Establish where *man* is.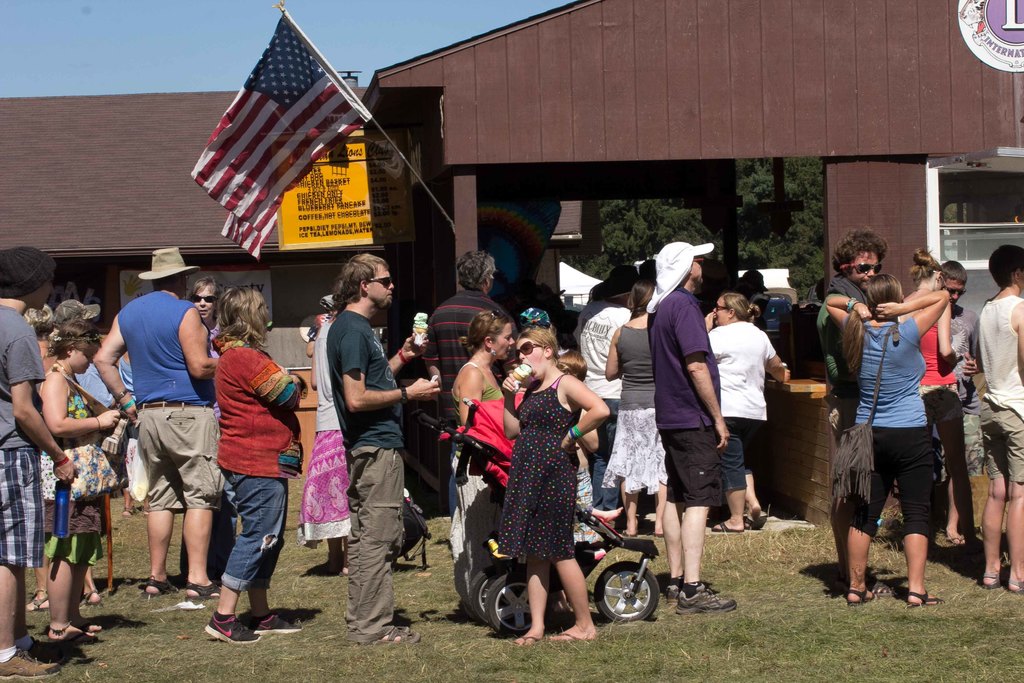
Established at rect(935, 261, 985, 547).
